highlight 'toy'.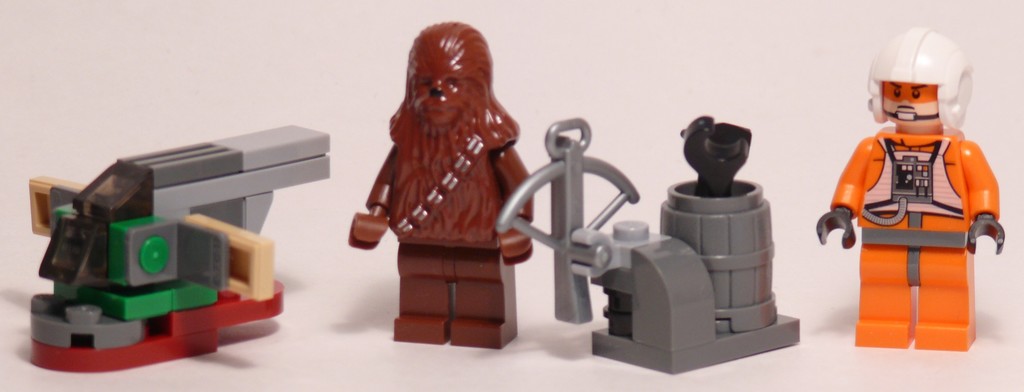
Highlighted region: bbox=[493, 115, 798, 379].
